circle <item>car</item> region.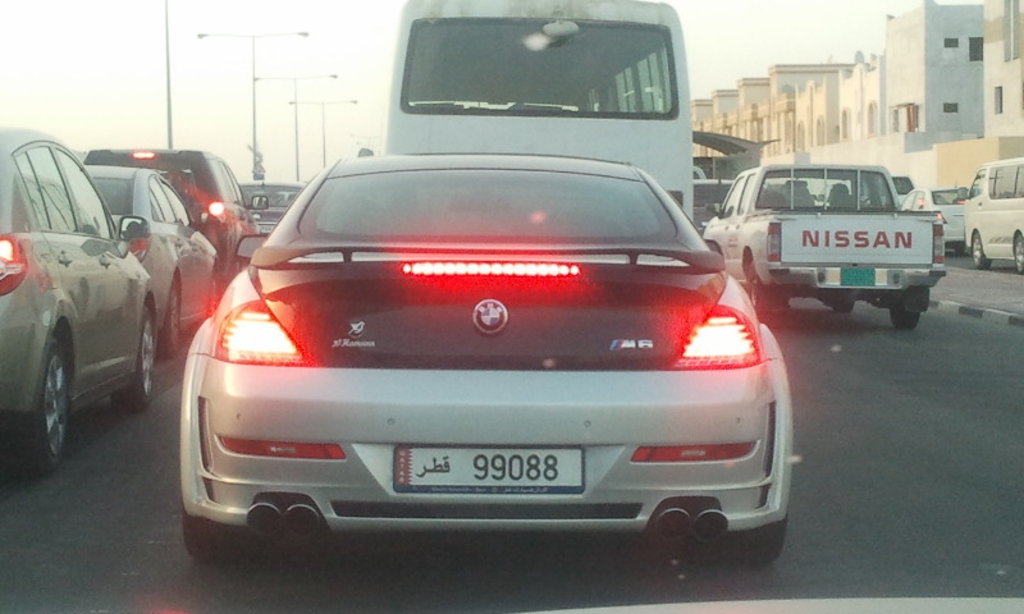
Region: <box>890,183,973,252</box>.
